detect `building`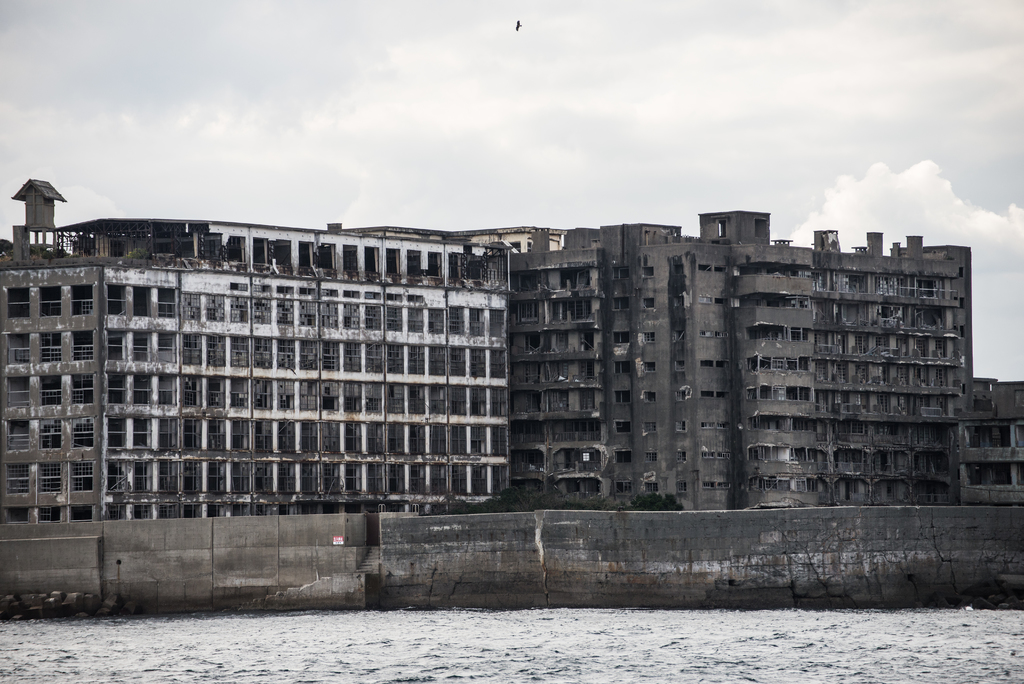
Rect(500, 213, 973, 516)
